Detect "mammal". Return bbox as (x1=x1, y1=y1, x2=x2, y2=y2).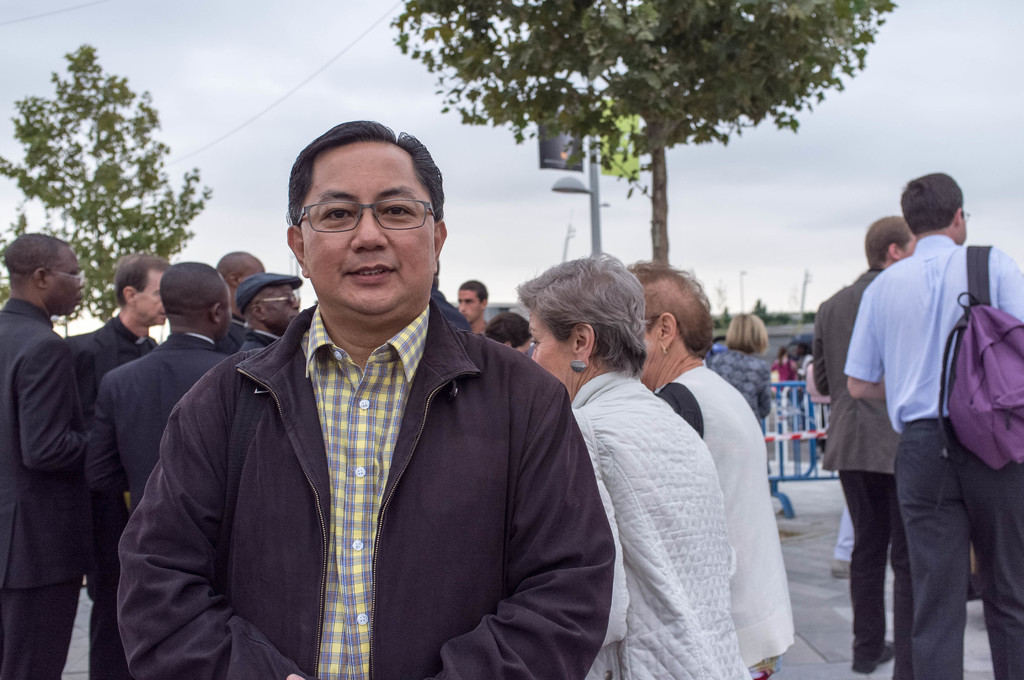
(x1=155, y1=166, x2=604, y2=679).
